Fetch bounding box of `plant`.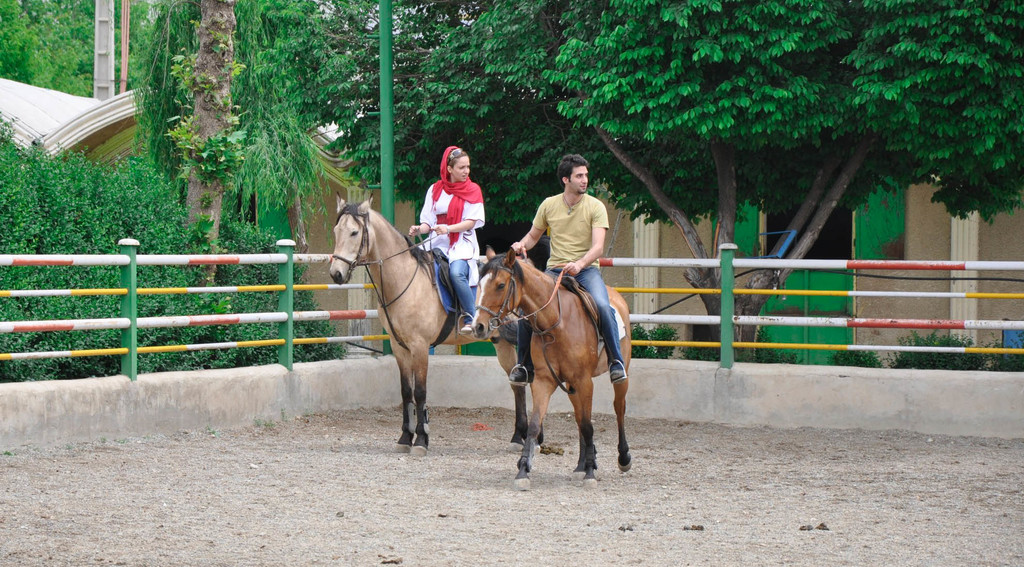
Bbox: pyautogui.locateOnScreen(0, 111, 350, 374).
